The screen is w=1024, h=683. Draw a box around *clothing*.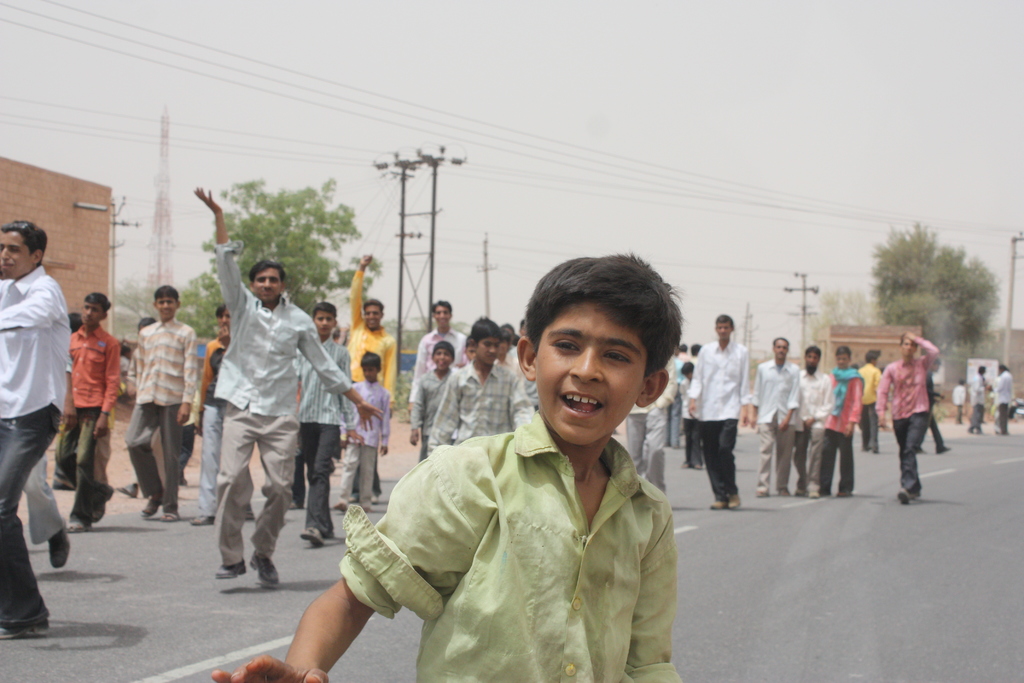
(left=964, top=369, right=983, bottom=435).
